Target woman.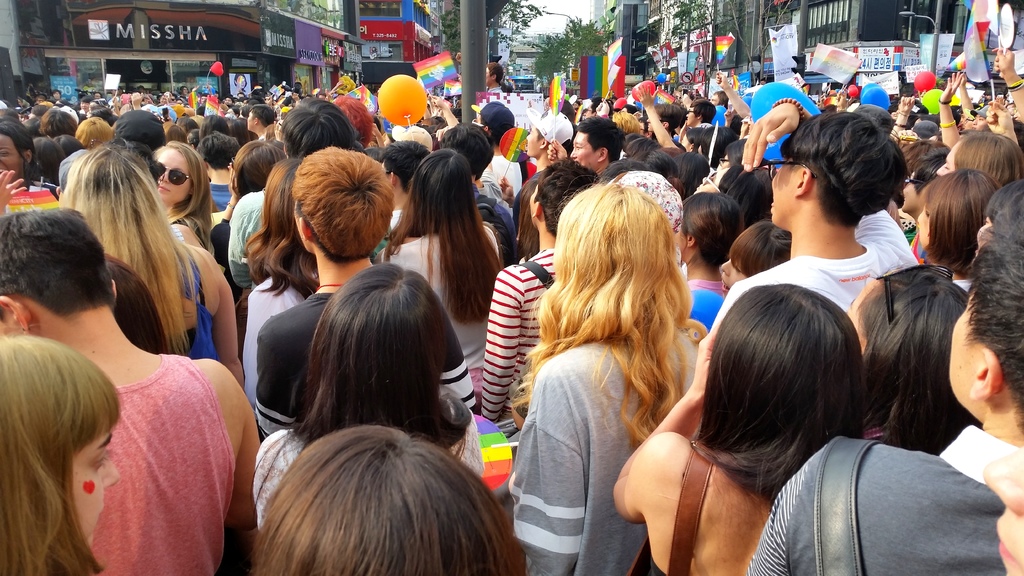
Target region: Rect(670, 191, 740, 333).
